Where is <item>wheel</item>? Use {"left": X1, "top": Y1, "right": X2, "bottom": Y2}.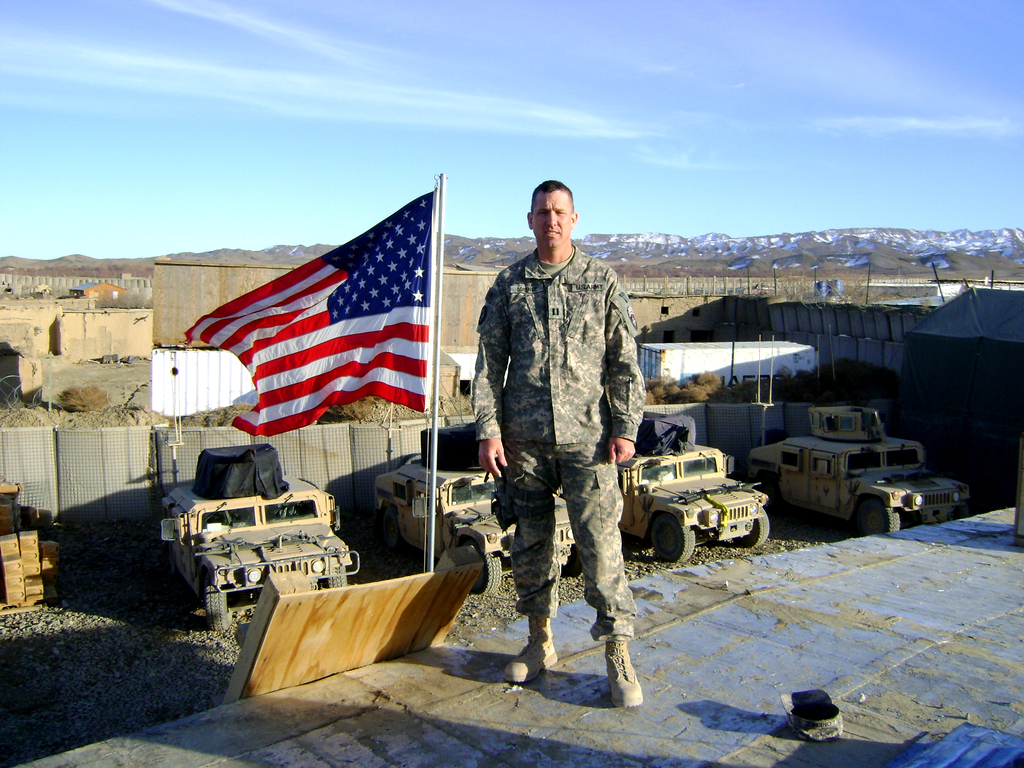
{"left": 383, "top": 508, "right": 401, "bottom": 546}.
